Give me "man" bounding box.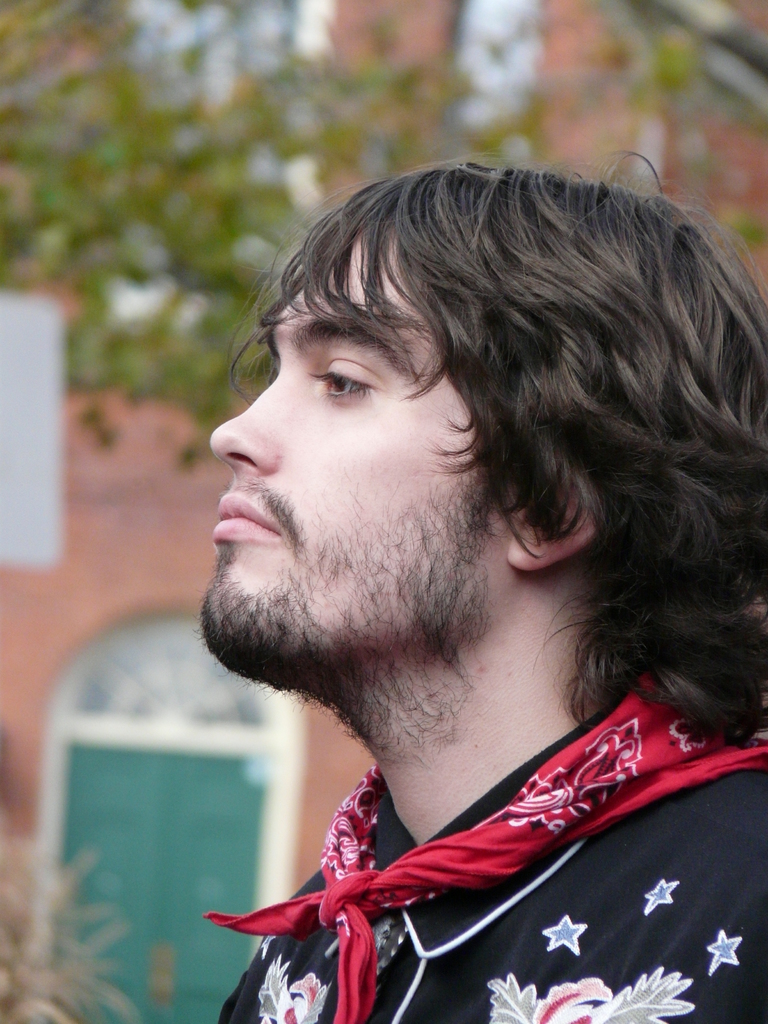
[left=117, top=109, right=767, bottom=1017].
